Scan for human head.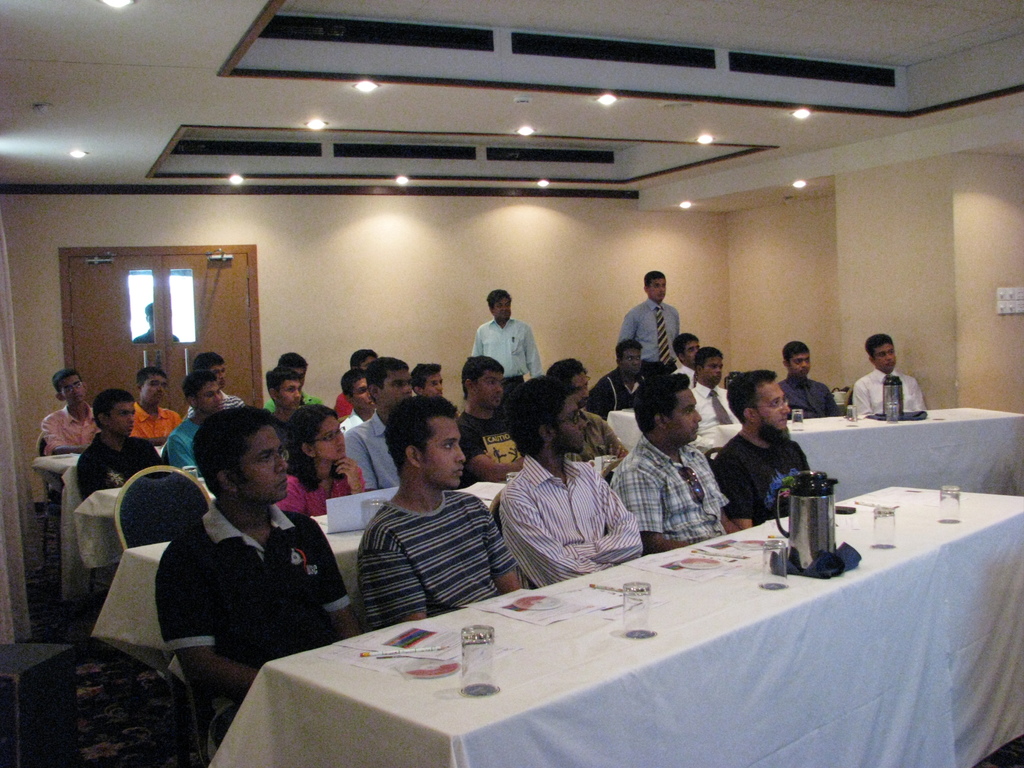
Scan result: [left=634, top=374, right=702, bottom=445].
